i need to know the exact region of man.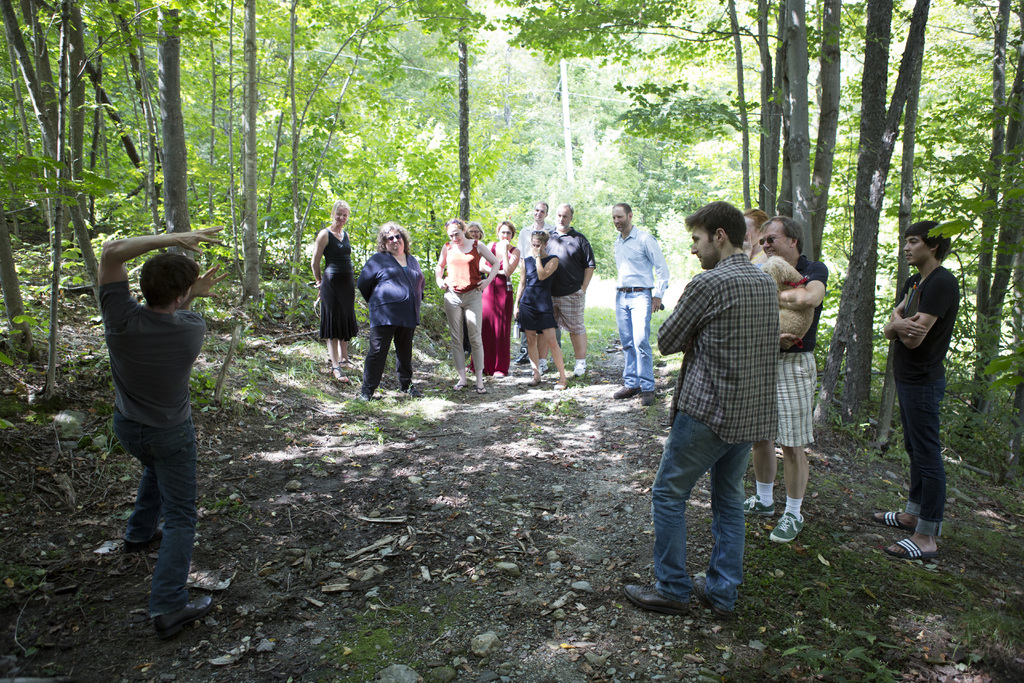
Region: x1=98, y1=224, x2=235, y2=630.
